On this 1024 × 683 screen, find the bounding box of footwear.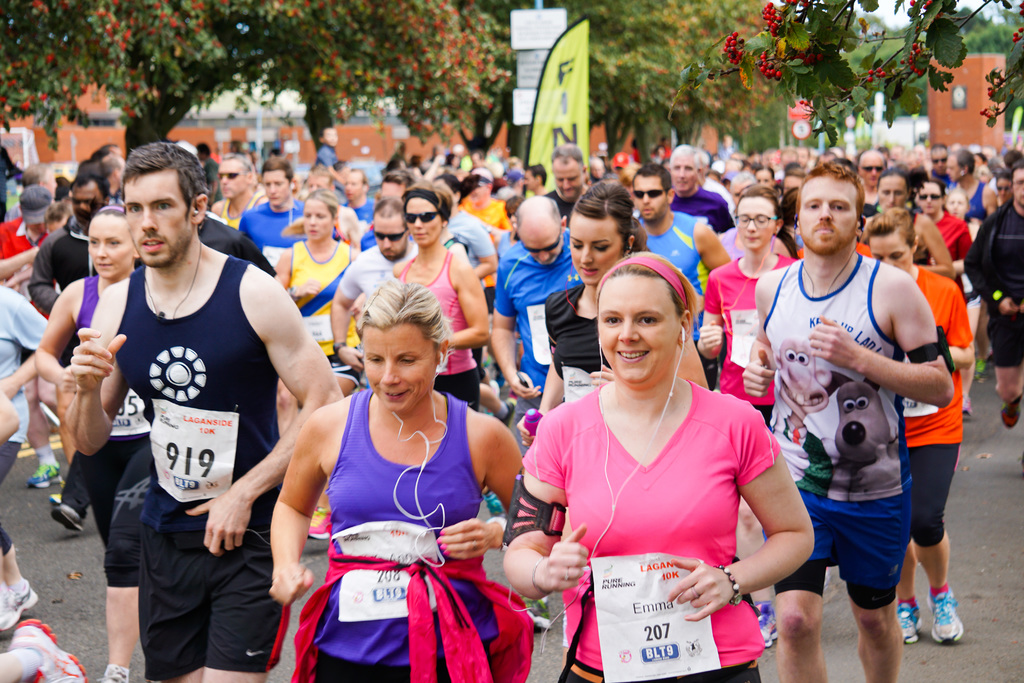
Bounding box: left=517, top=589, right=554, bottom=634.
